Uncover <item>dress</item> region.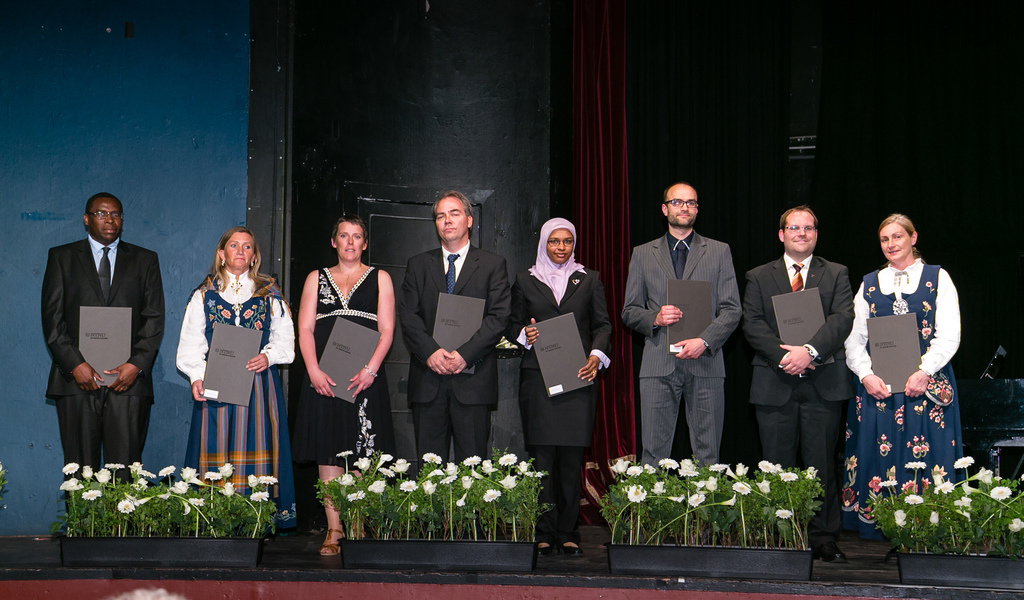
Uncovered: 842,258,963,496.
